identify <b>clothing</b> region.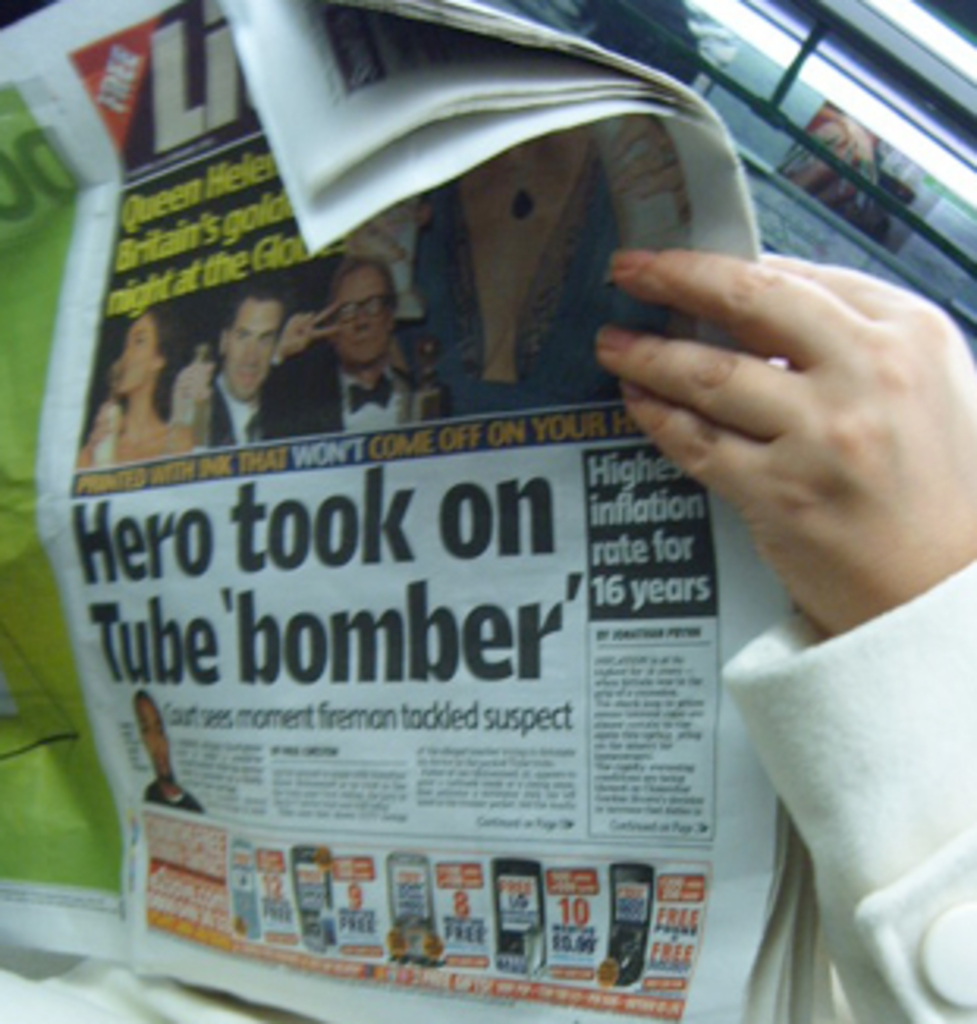
Region: {"left": 201, "top": 371, "right": 280, "bottom": 449}.
